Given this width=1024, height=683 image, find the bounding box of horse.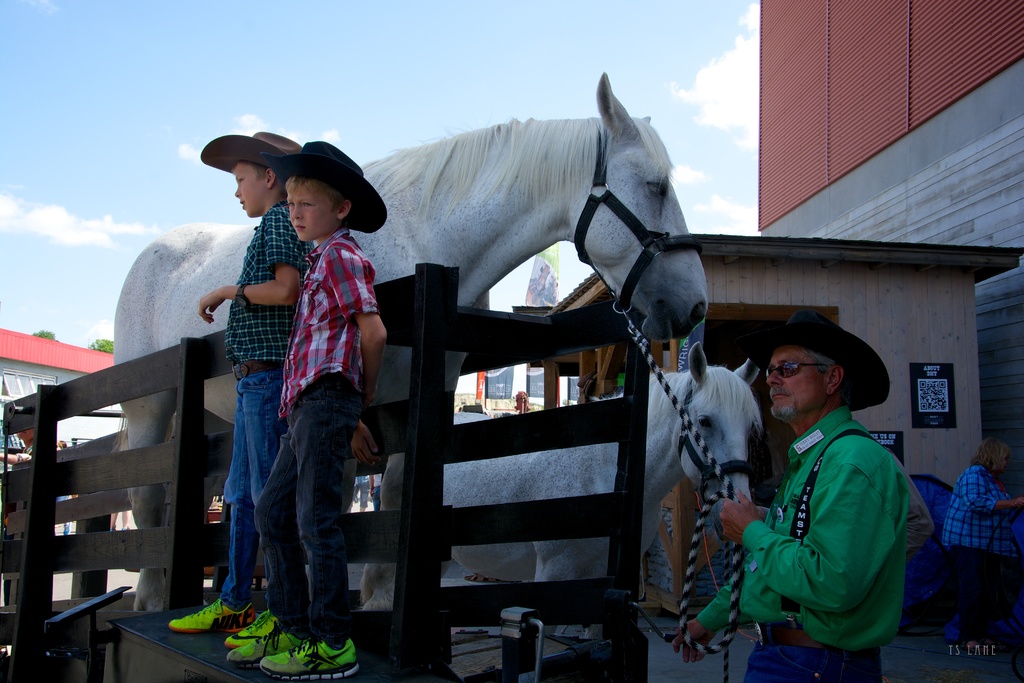
bbox(350, 338, 770, 645).
